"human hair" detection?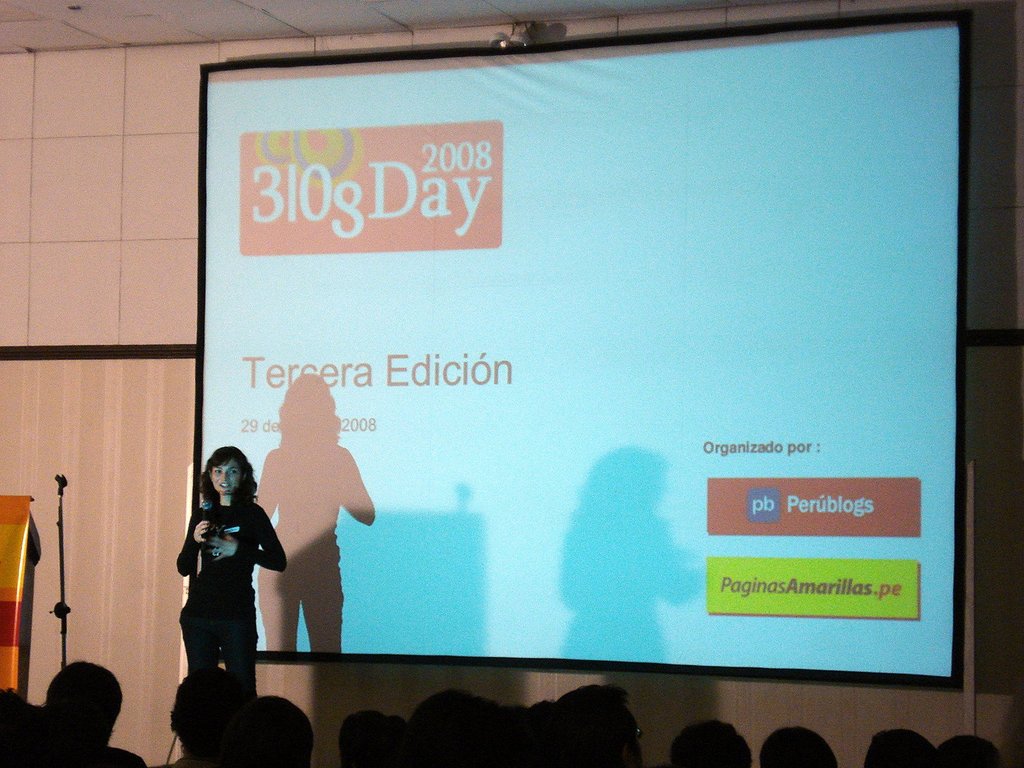
region(530, 696, 551, 767)
